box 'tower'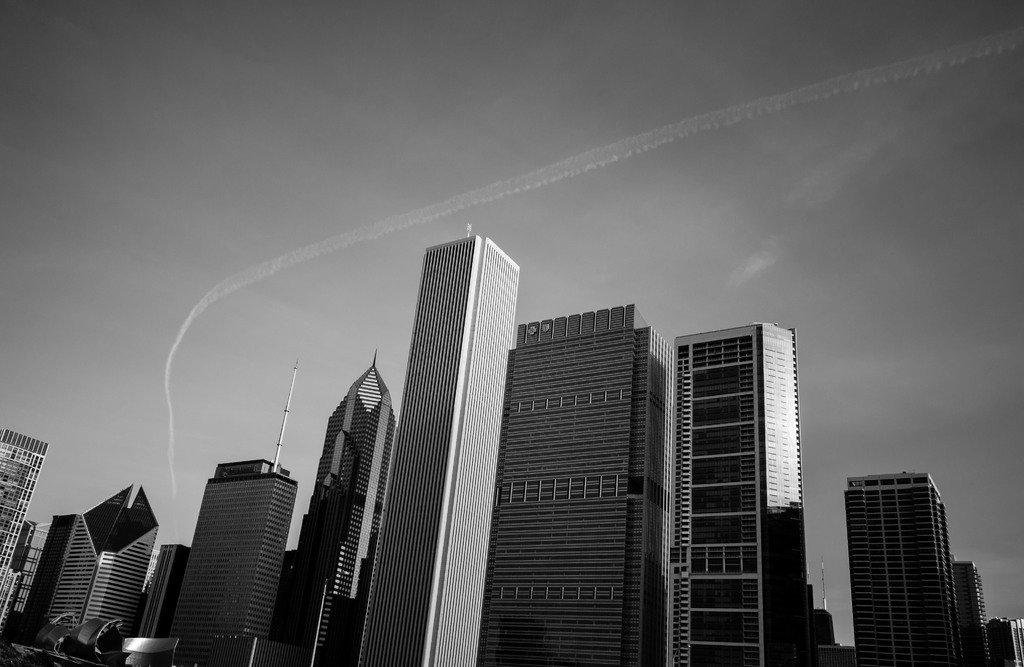
box=[166, 356, 298, 666]
